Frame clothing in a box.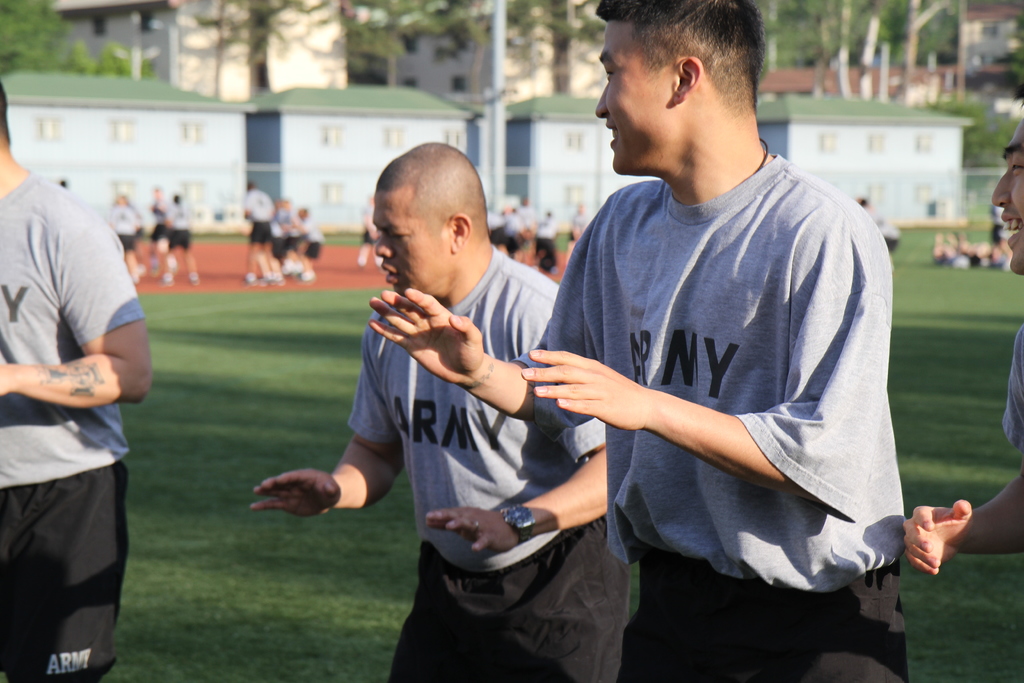
(left=346, top=237, right=634, bottom=682).
